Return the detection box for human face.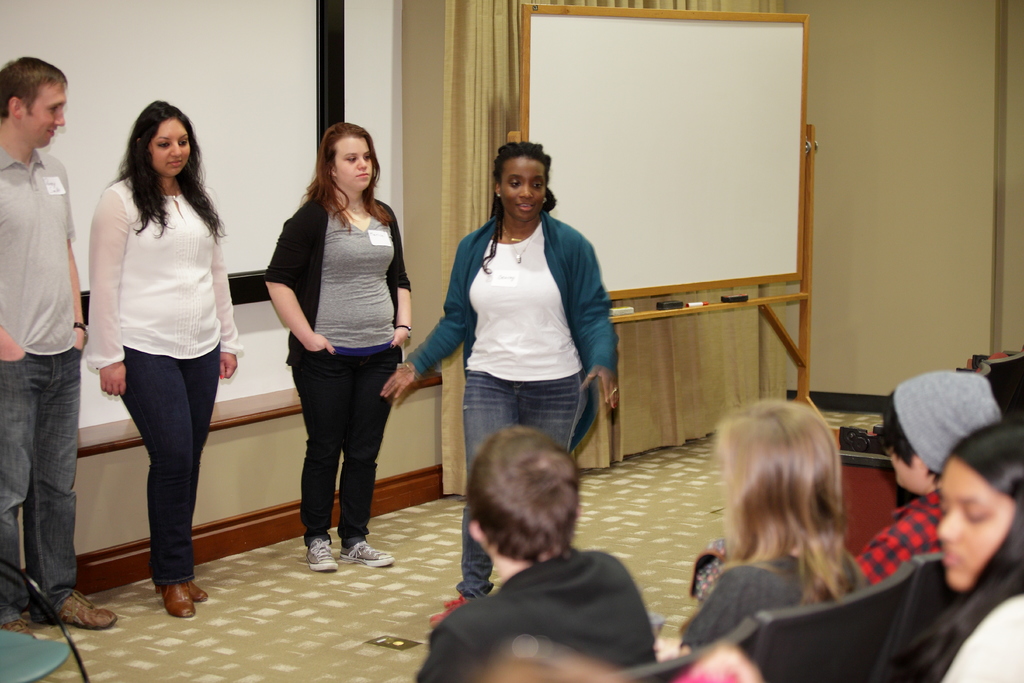
[left=930, top=457, right=1014, bottom=588].
